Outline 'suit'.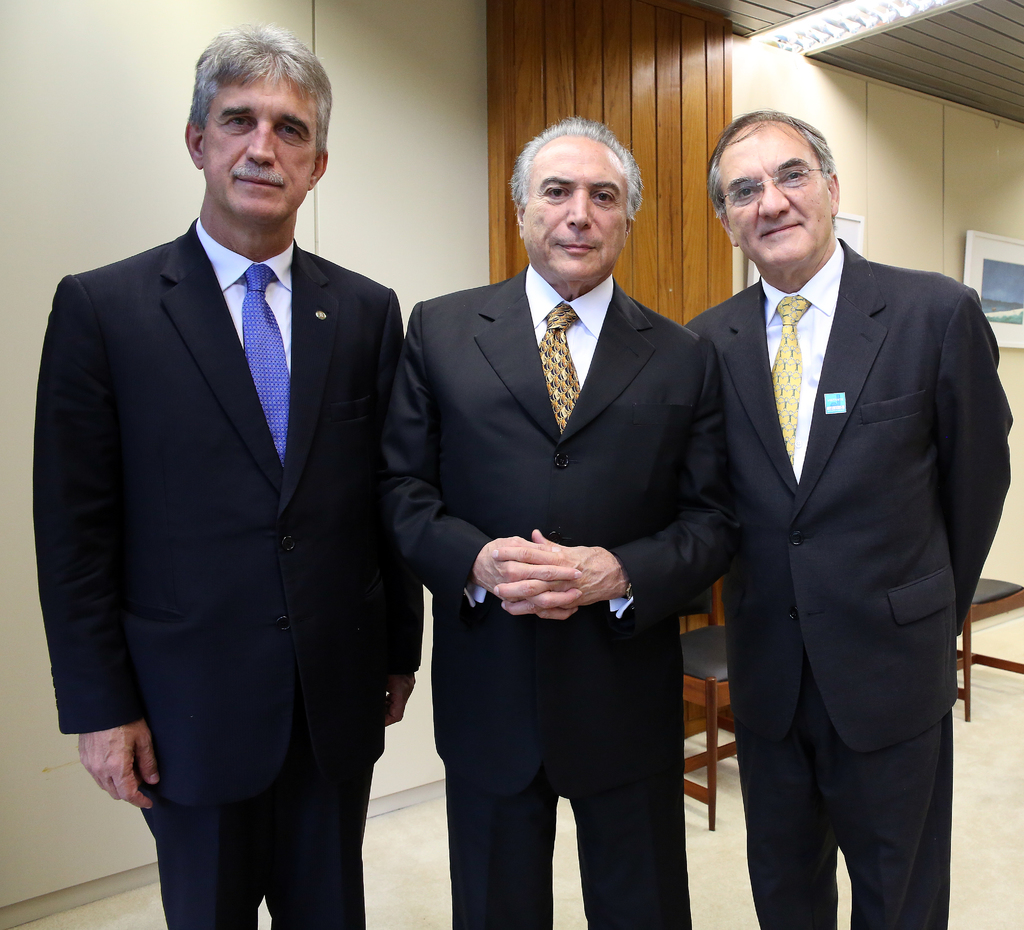
Outline: detection(675, 77, 999, 929).
